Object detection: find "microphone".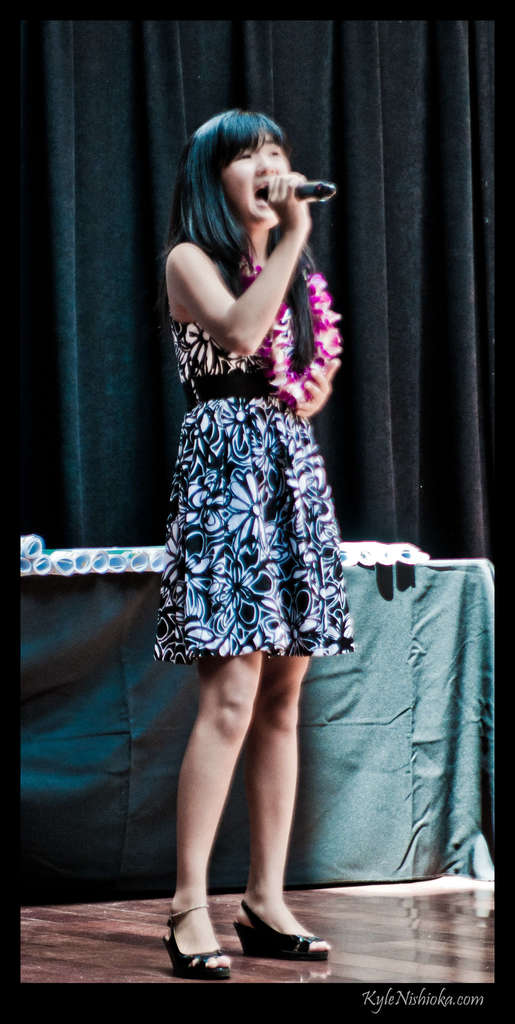
[291,177,337,207].
